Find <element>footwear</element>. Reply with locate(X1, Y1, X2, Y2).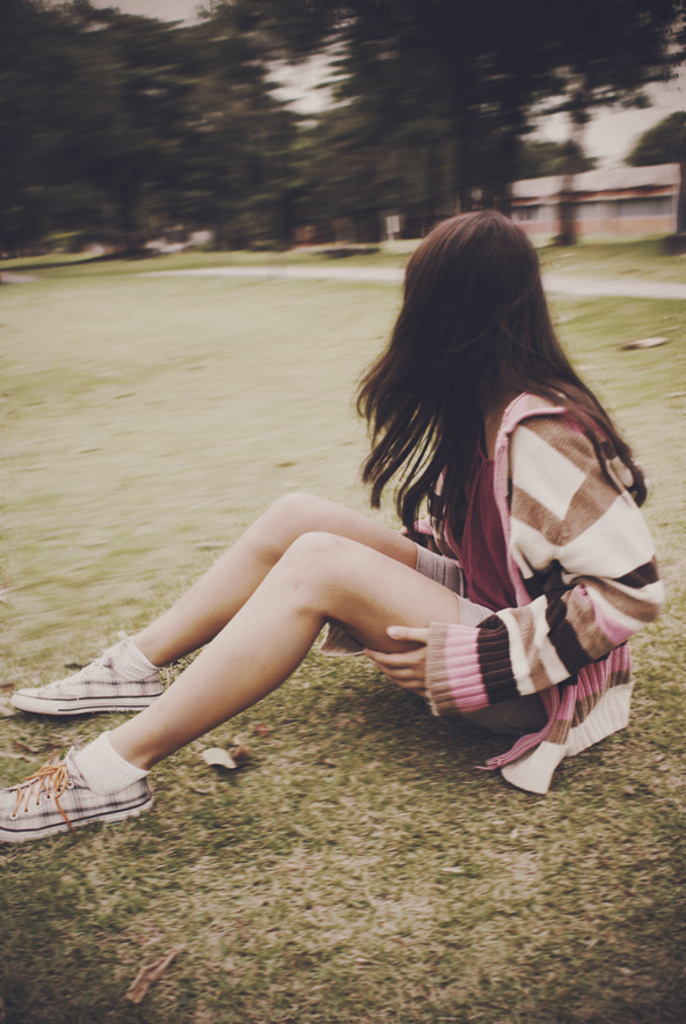
locate(0, 641, 167, 714).
